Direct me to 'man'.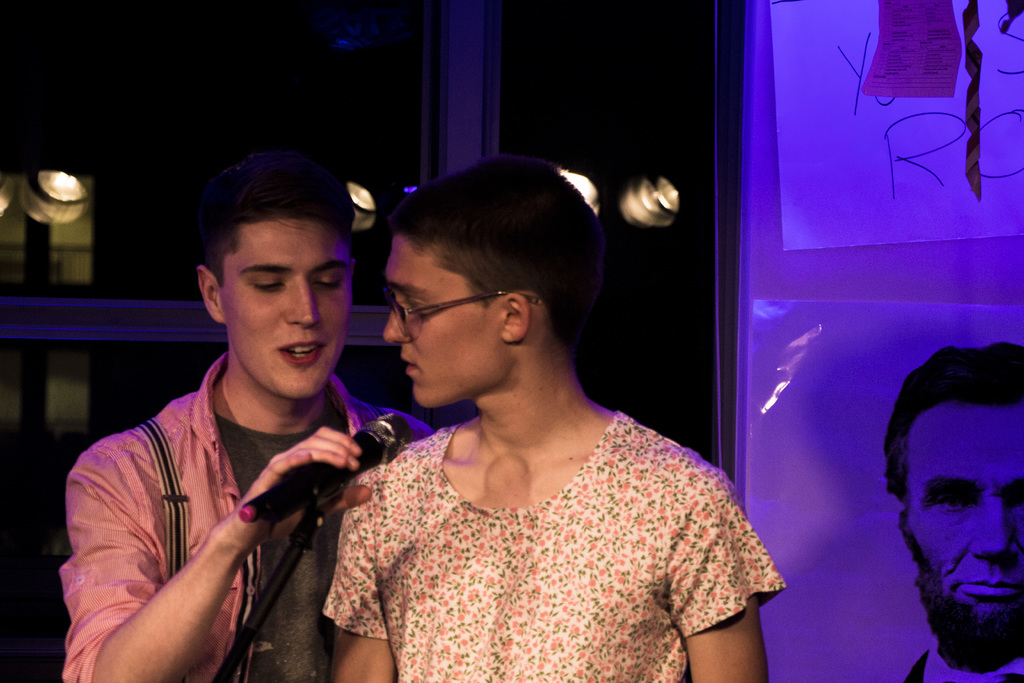
Direction: bbox=(60, 170, 423, 682).
